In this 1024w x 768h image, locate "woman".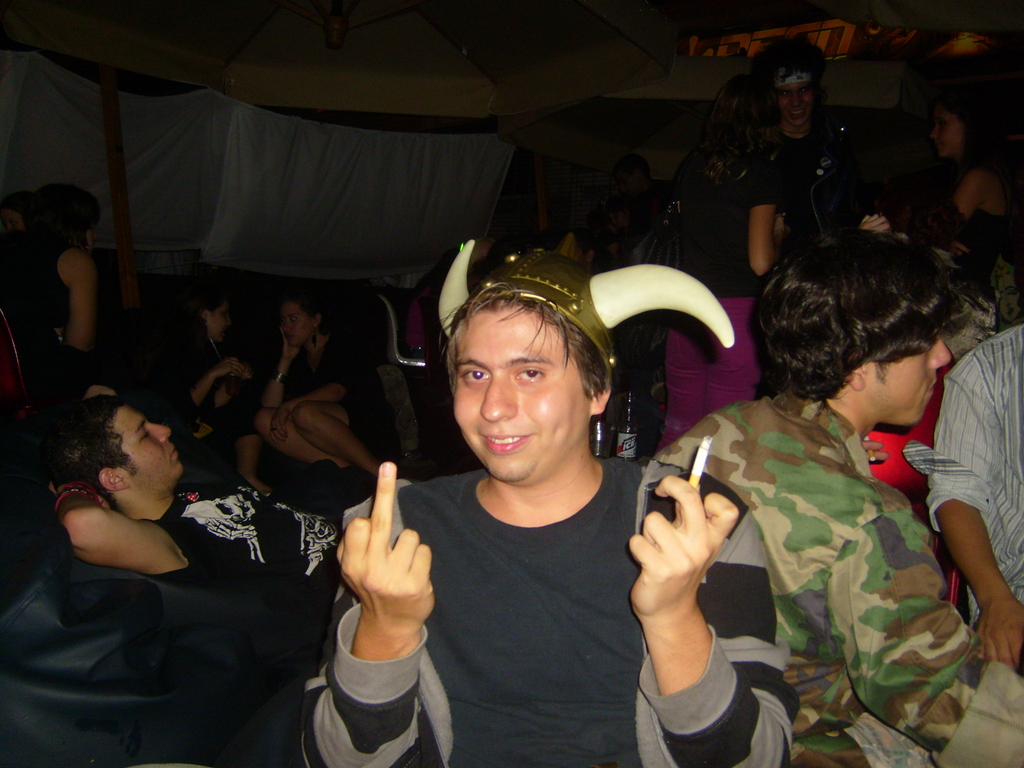
Bounding box: bbox(257, 294, 397, 474).
